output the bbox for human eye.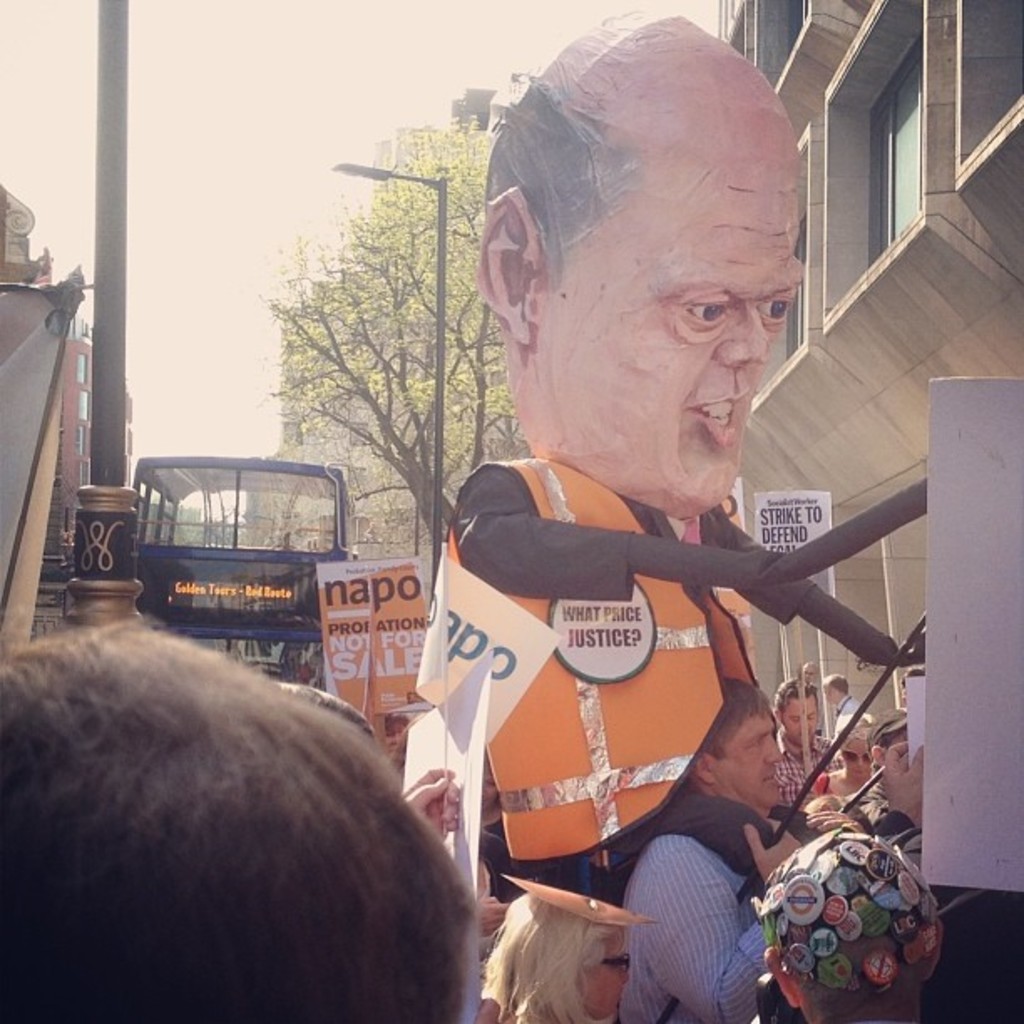
x1=681, y1=296, x2=723, y2=326.
